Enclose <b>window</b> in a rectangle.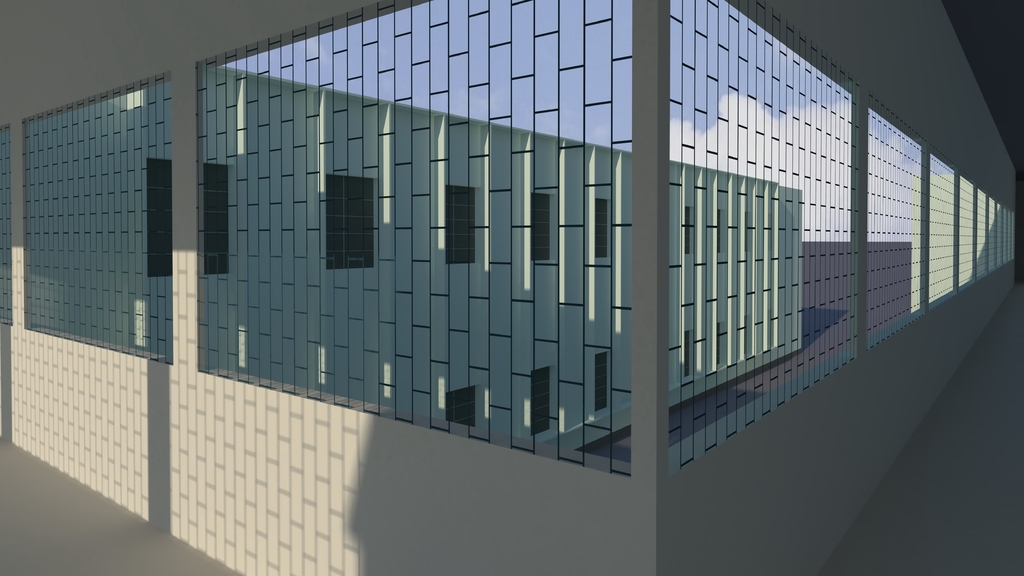
Rect(204, 162, 229, 274).
